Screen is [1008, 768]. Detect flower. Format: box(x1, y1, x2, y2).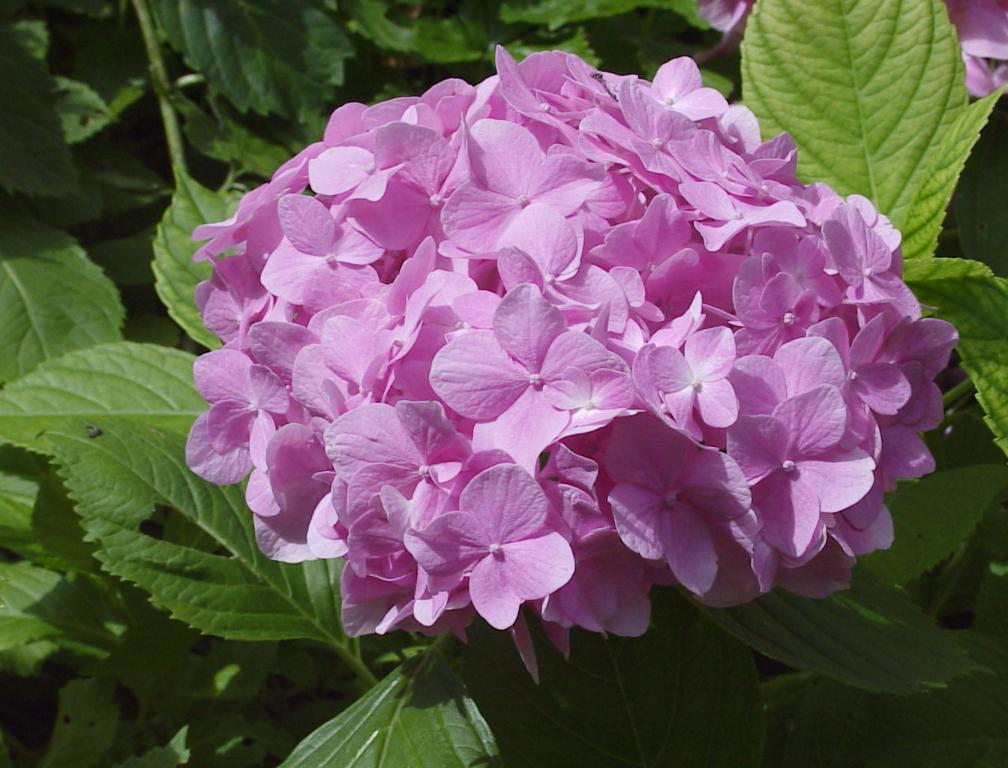
box(188, 56, 960, 682).
